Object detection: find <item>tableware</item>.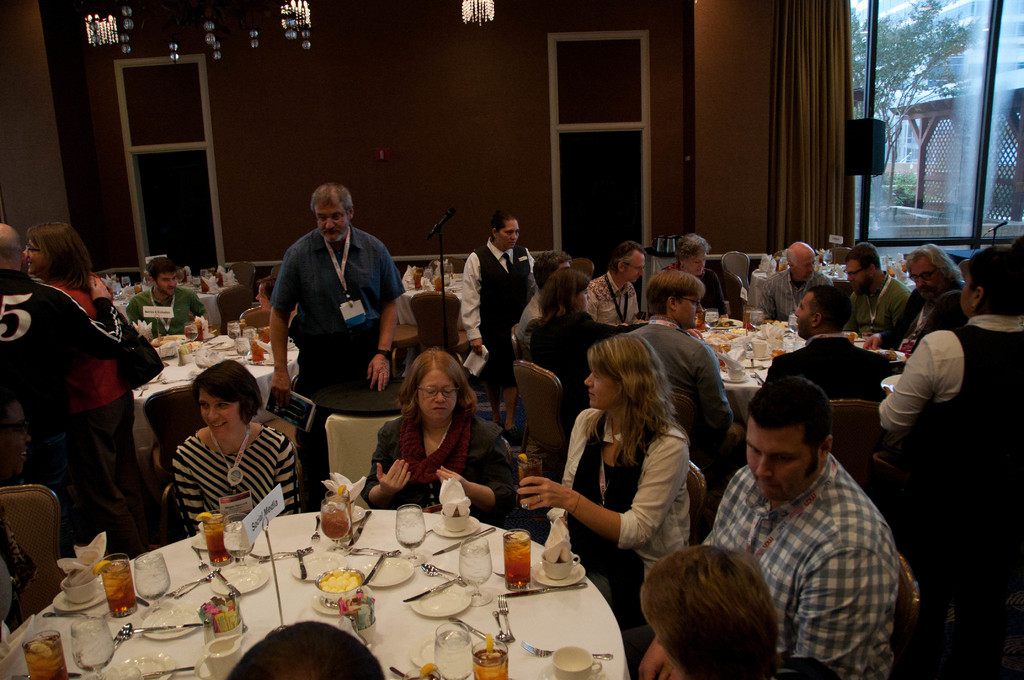
[x1=405, y1=569, x2=466, y2=601].
